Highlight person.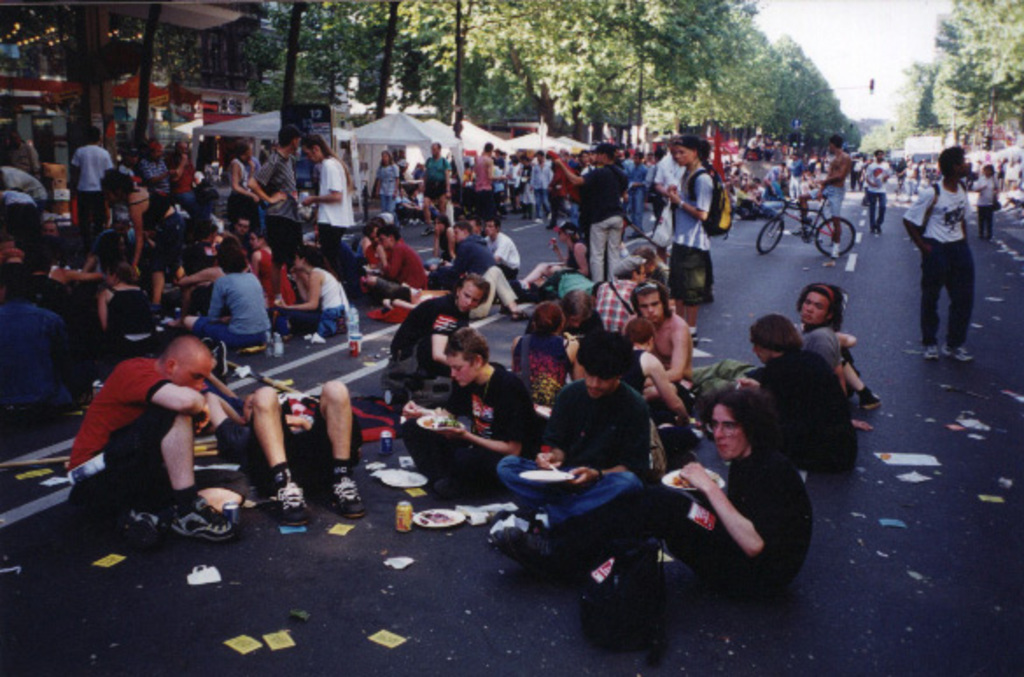
Highlighted region: pyautogui.locateOnScreen(175, 245, 273, 355).
